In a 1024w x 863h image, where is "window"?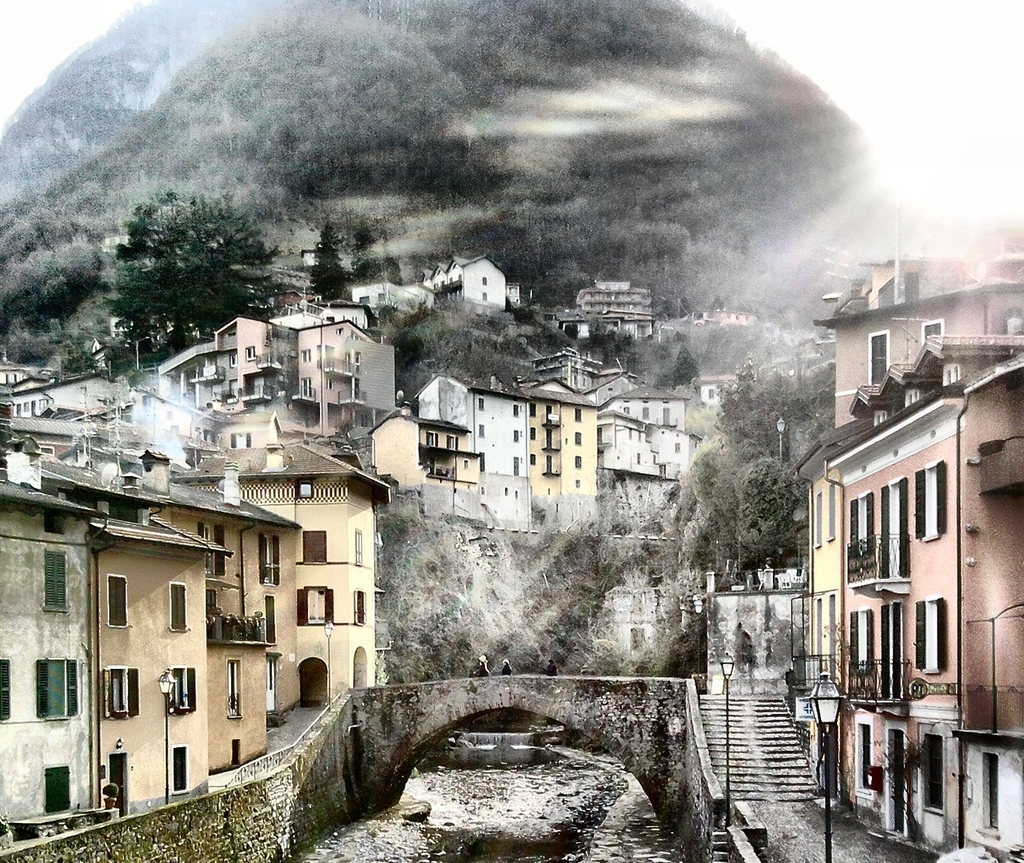
(678, 442, 684, 451).
